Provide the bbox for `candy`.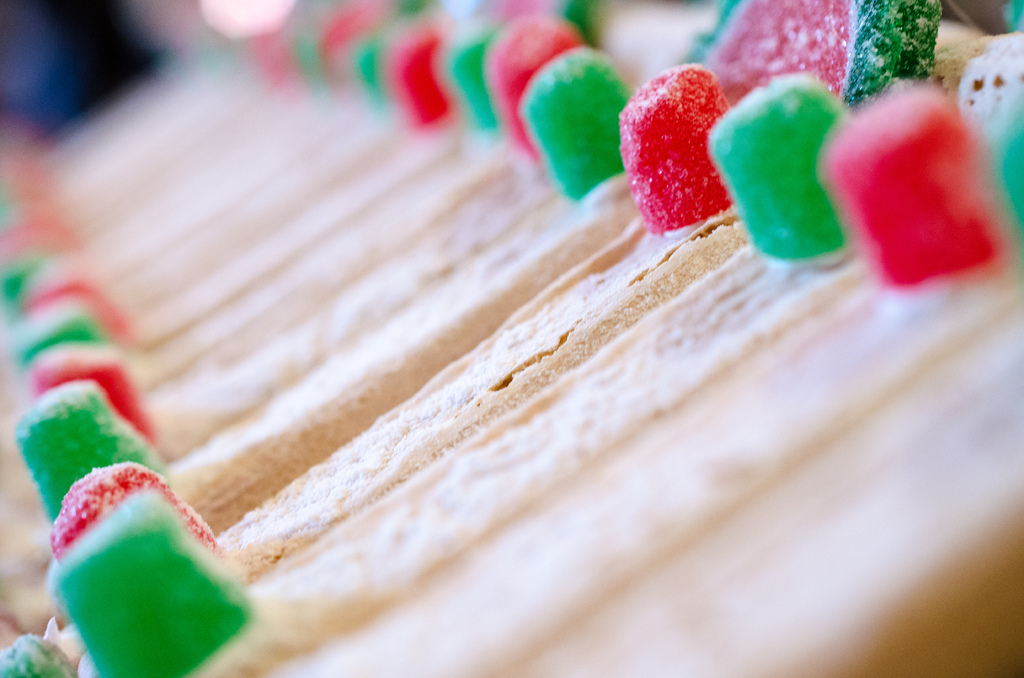
crop(0, 161, 252, 677).
